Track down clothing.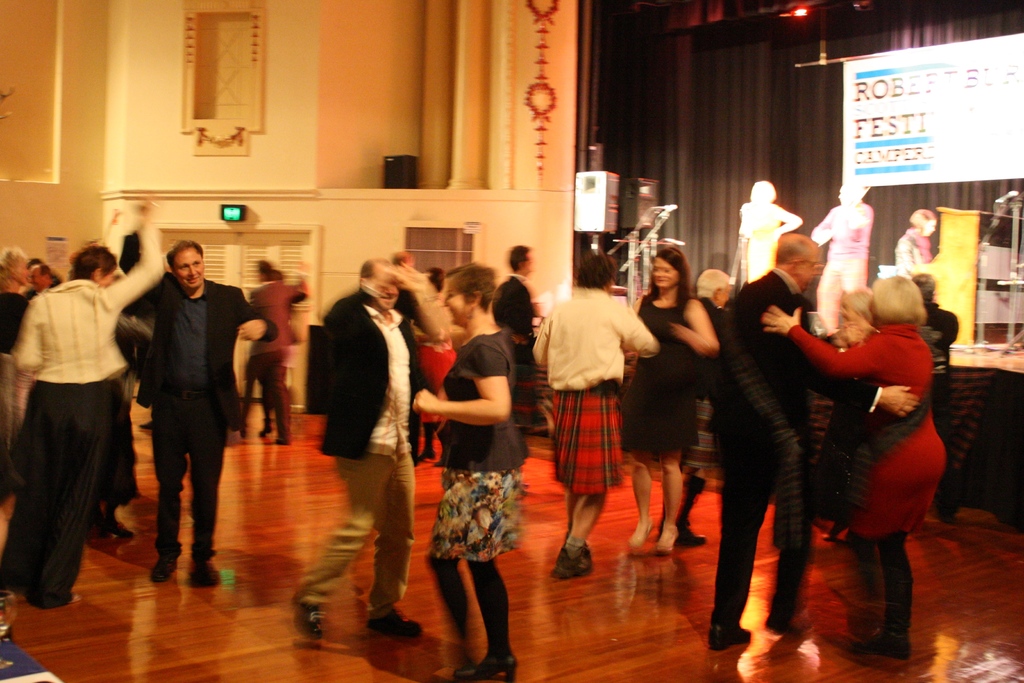
Tracked to box=[786, 321, 949, 538].
